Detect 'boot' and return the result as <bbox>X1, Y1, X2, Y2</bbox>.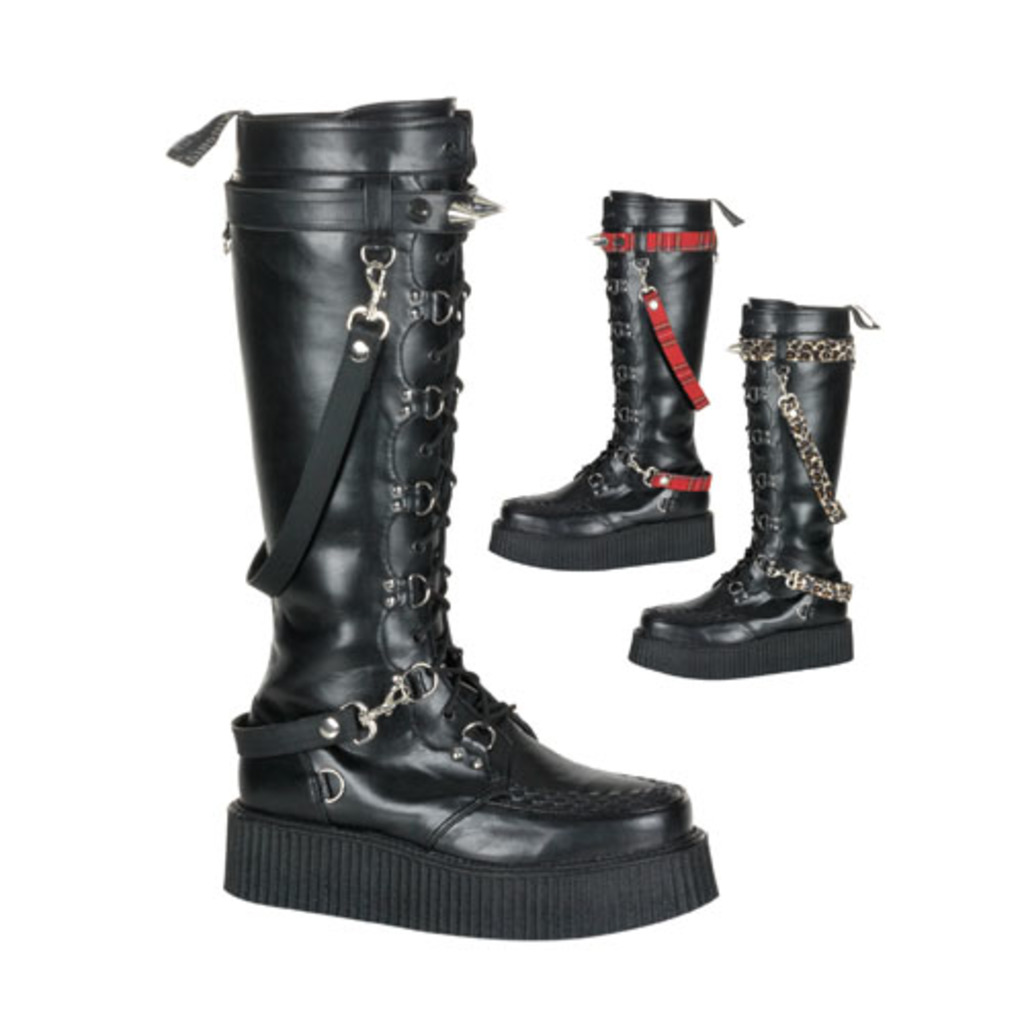
<bbox>494, 188, 741, 578</bbox>.
